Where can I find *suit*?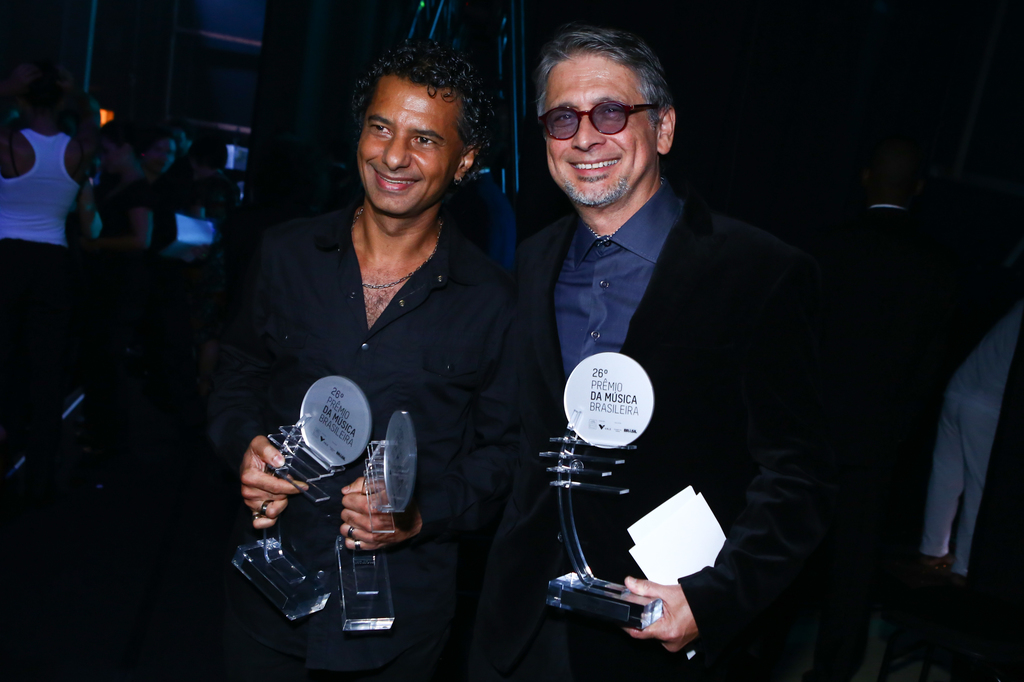
You can find it at bbox=[330, 69, 829, 629].
